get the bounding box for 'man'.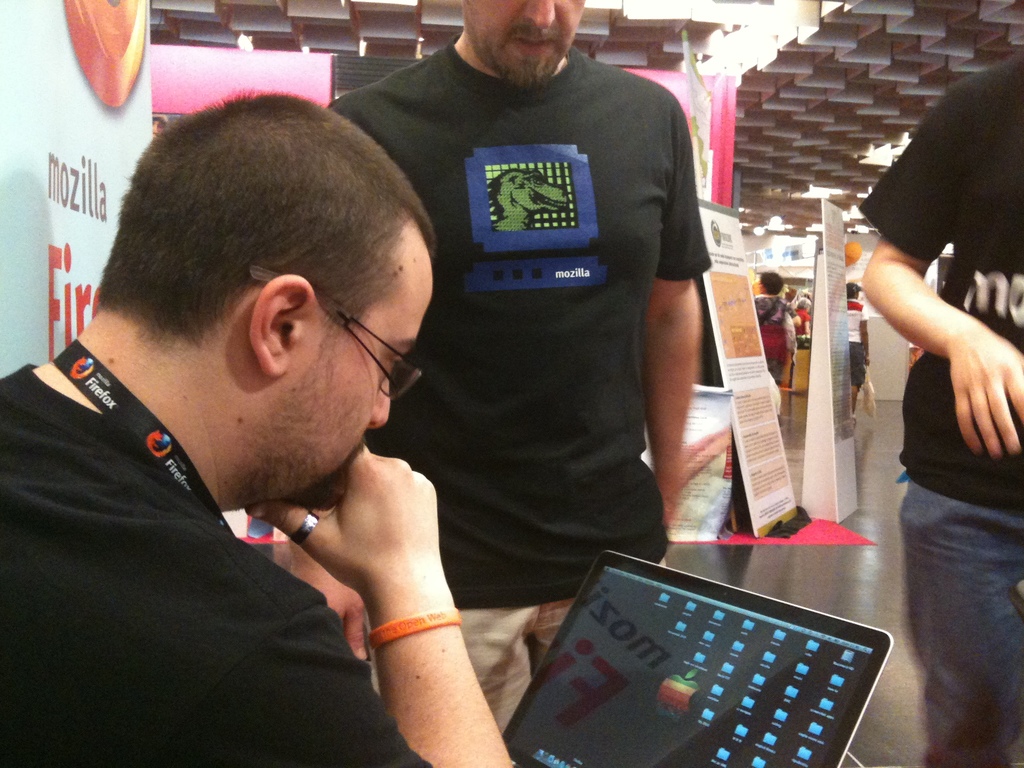
region(321, 0, 724, 739).
